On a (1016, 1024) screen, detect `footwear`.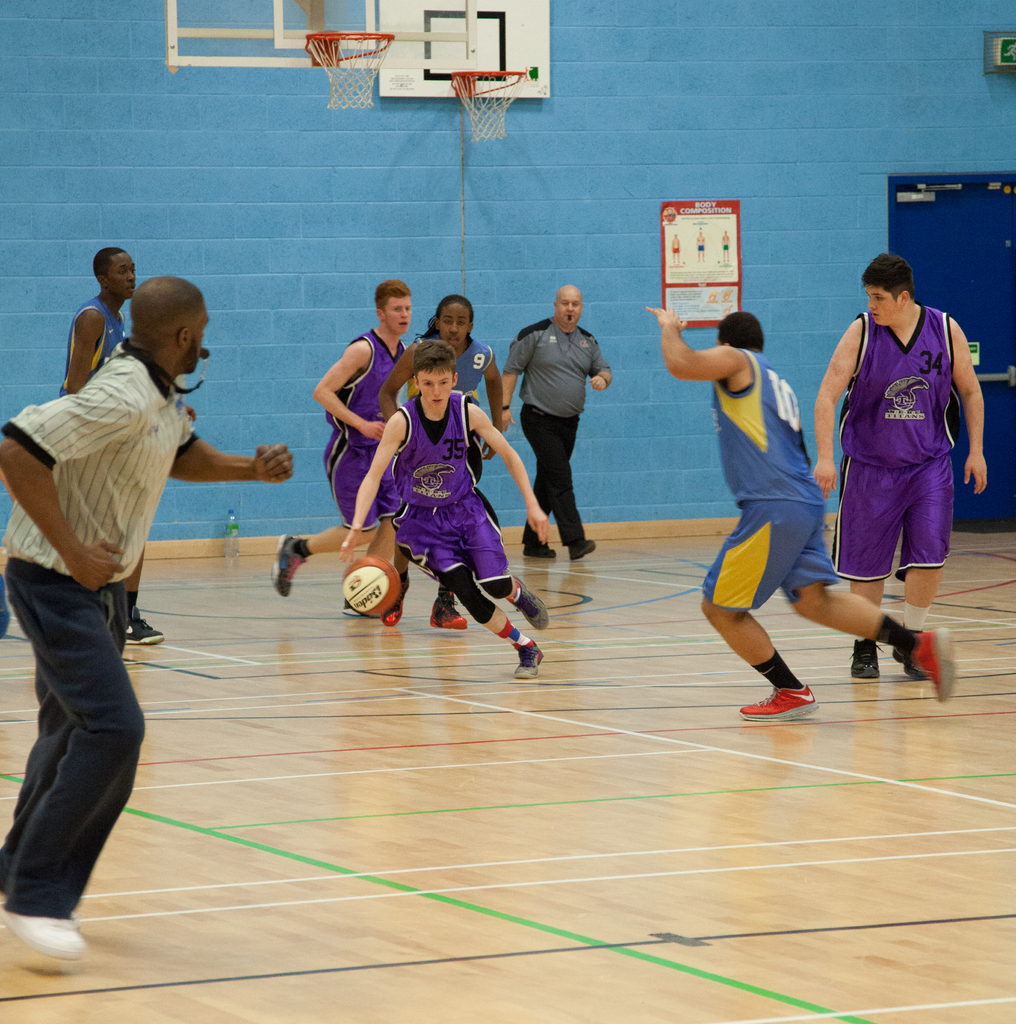
<region>382, 575, 414, 626</region>.
